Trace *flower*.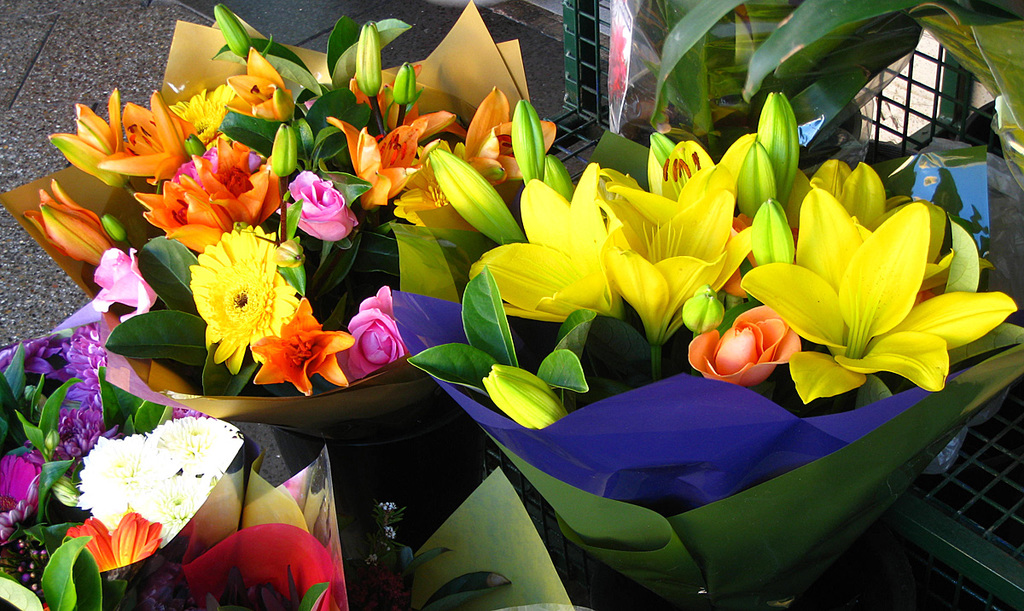
Traced to bbox=[457, 86, 559, 187].
